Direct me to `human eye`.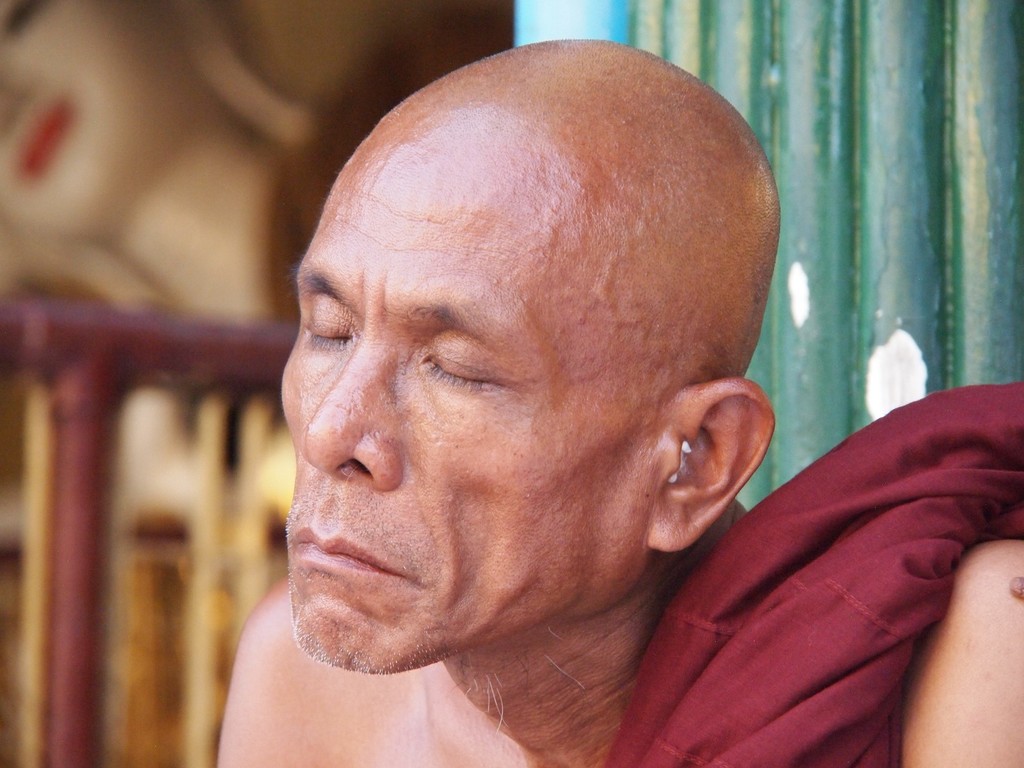
Direction: (410,343,508,415).
